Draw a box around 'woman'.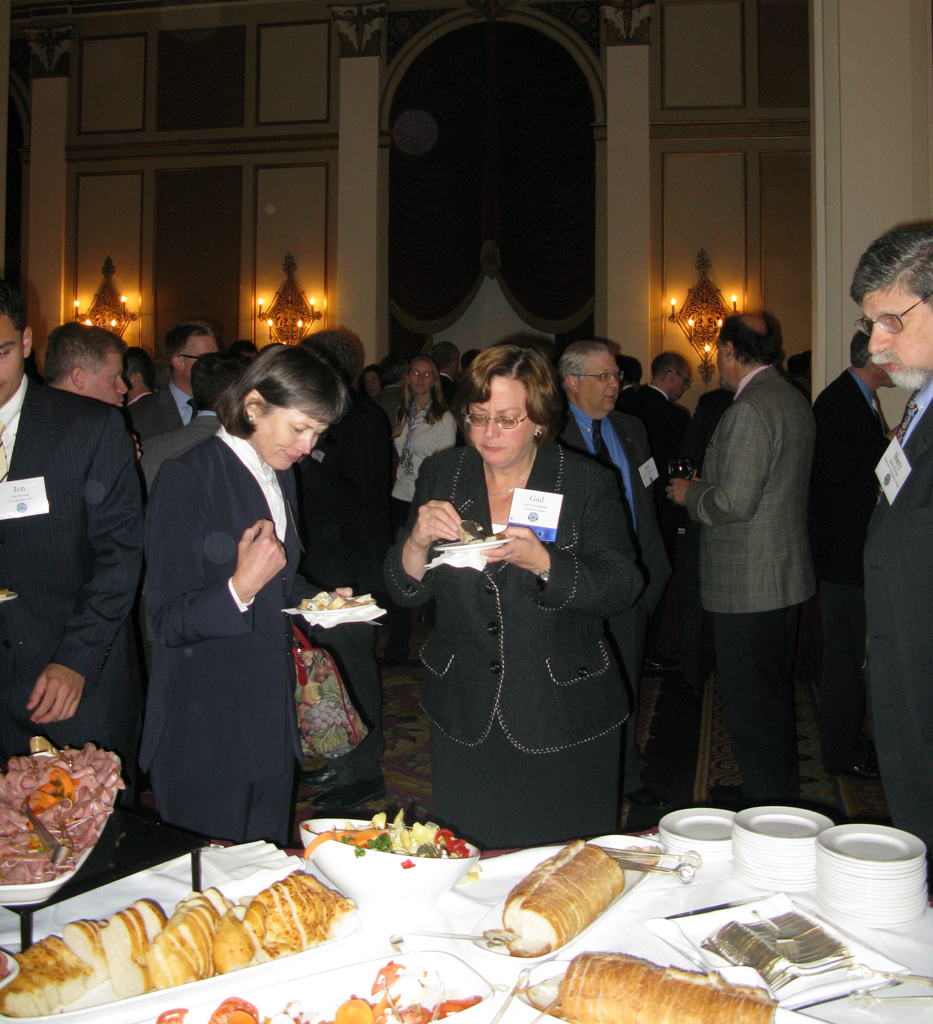
rect(143, 344, 348, 860).
